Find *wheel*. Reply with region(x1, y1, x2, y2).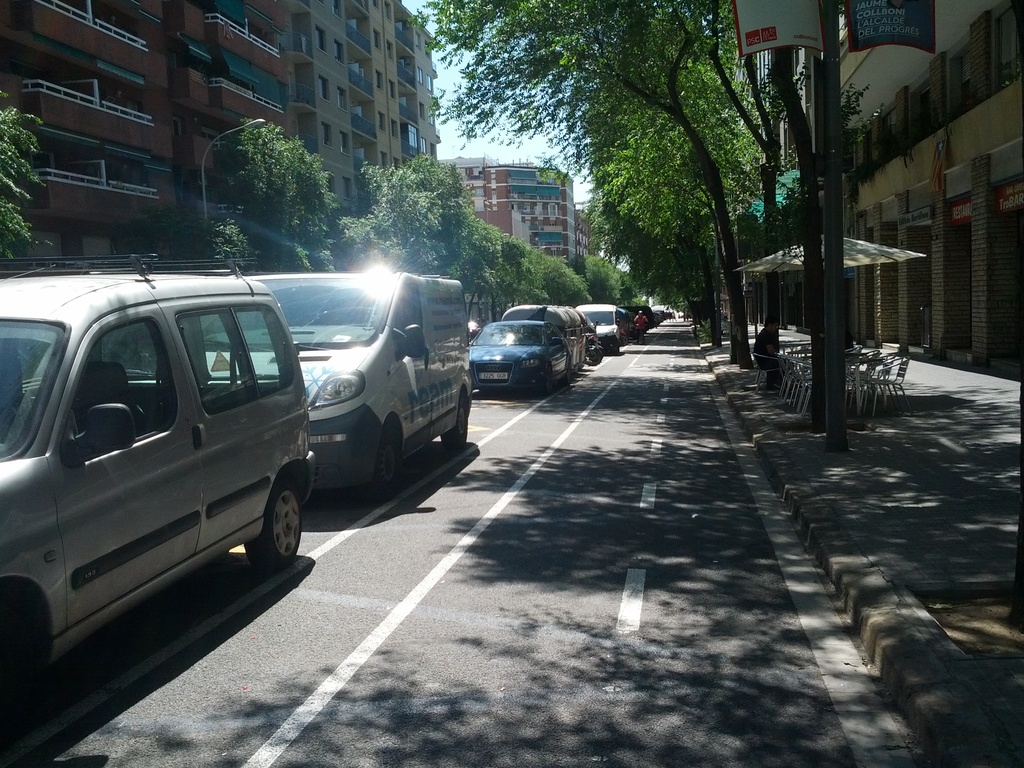
region(246, 478, 308, 577).
